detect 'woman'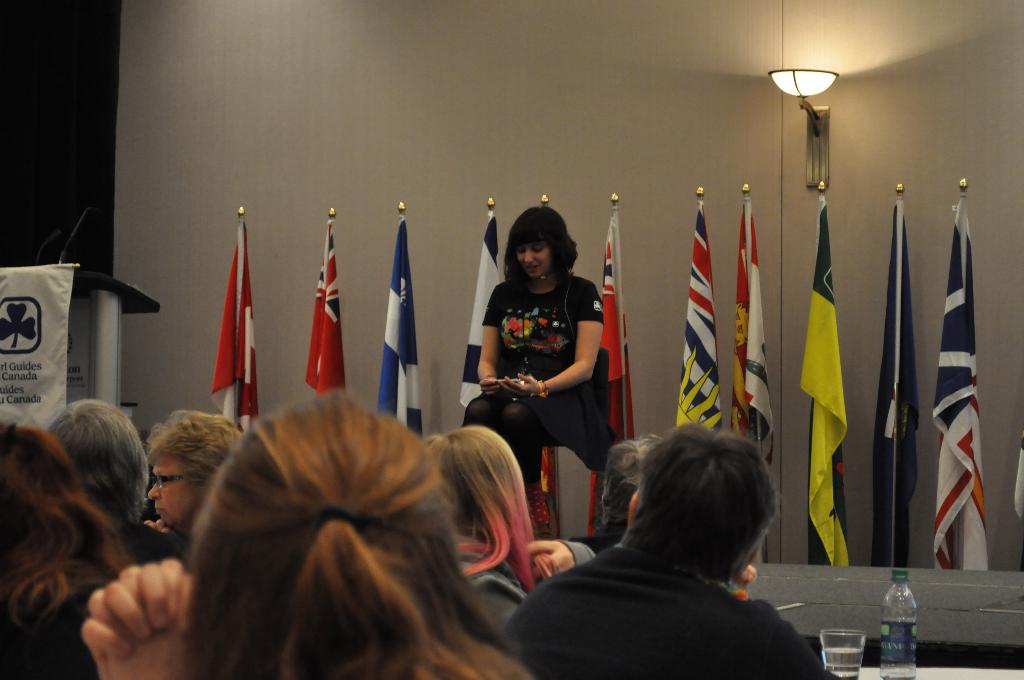
<box>88,381,532,679</box>
